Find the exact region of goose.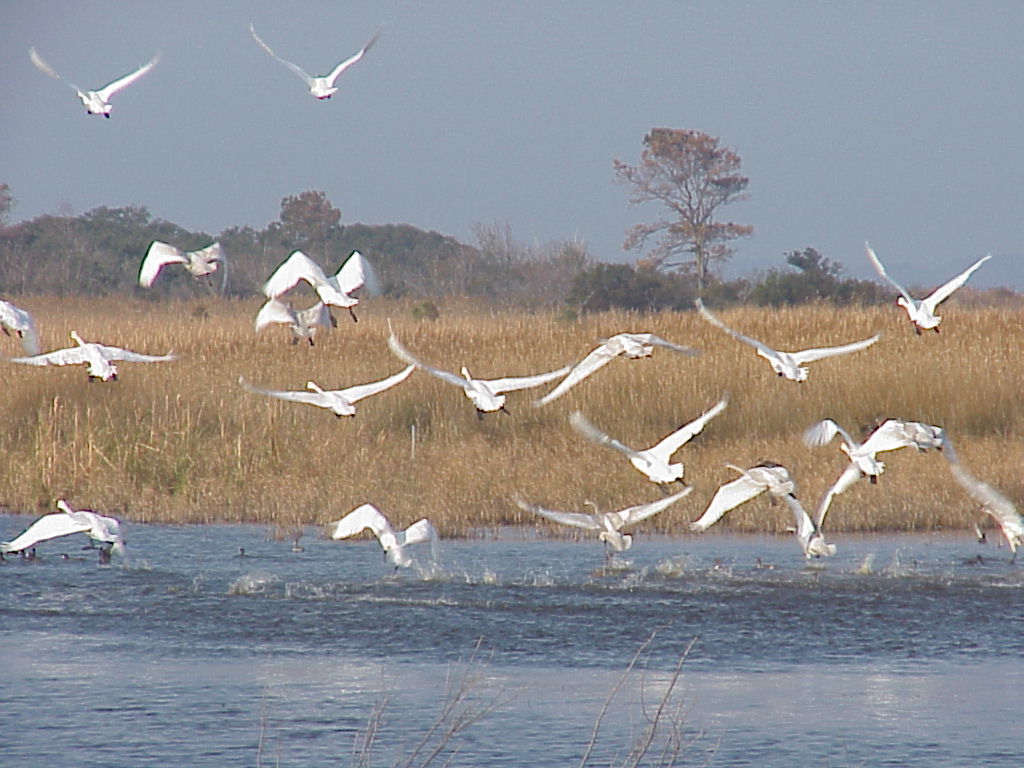
Exact region: [523, 484, 688, 560].
